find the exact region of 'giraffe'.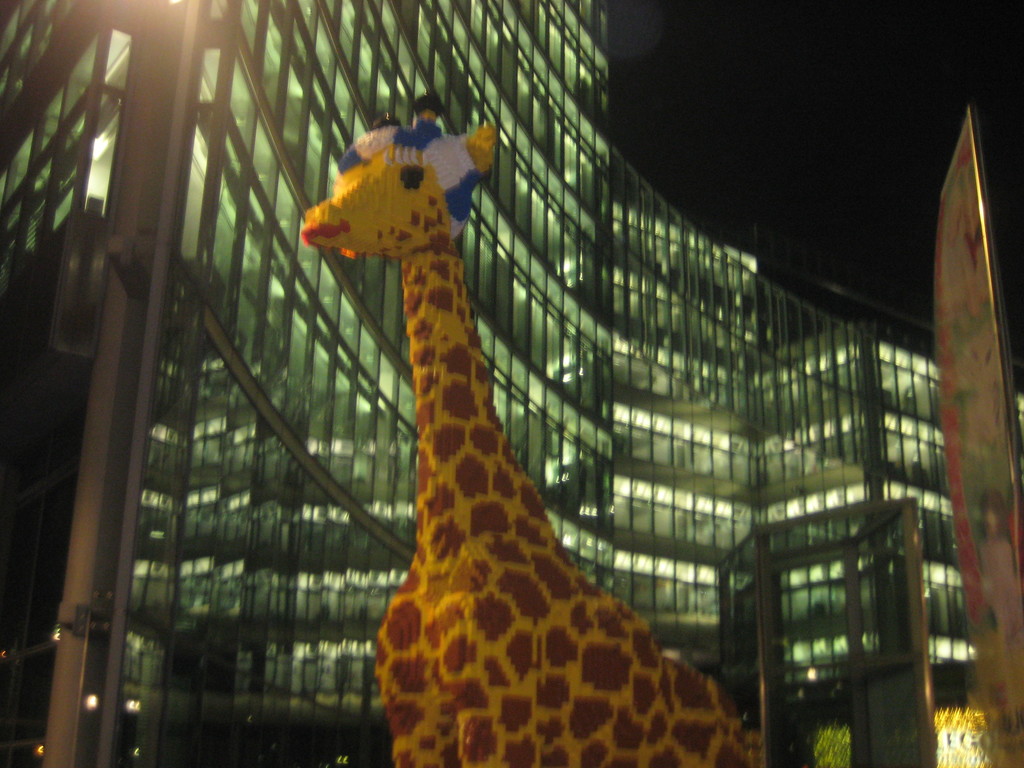
Exact region: 305:81:769:764.
